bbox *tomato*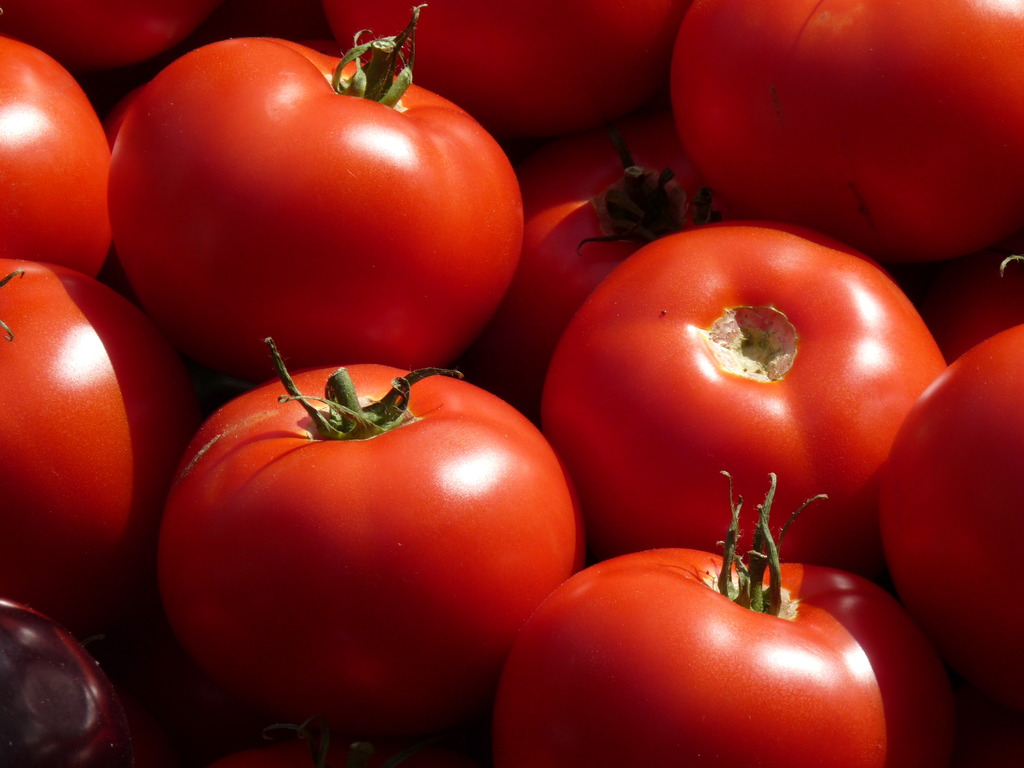
locate(0, 31, 115, 276)
